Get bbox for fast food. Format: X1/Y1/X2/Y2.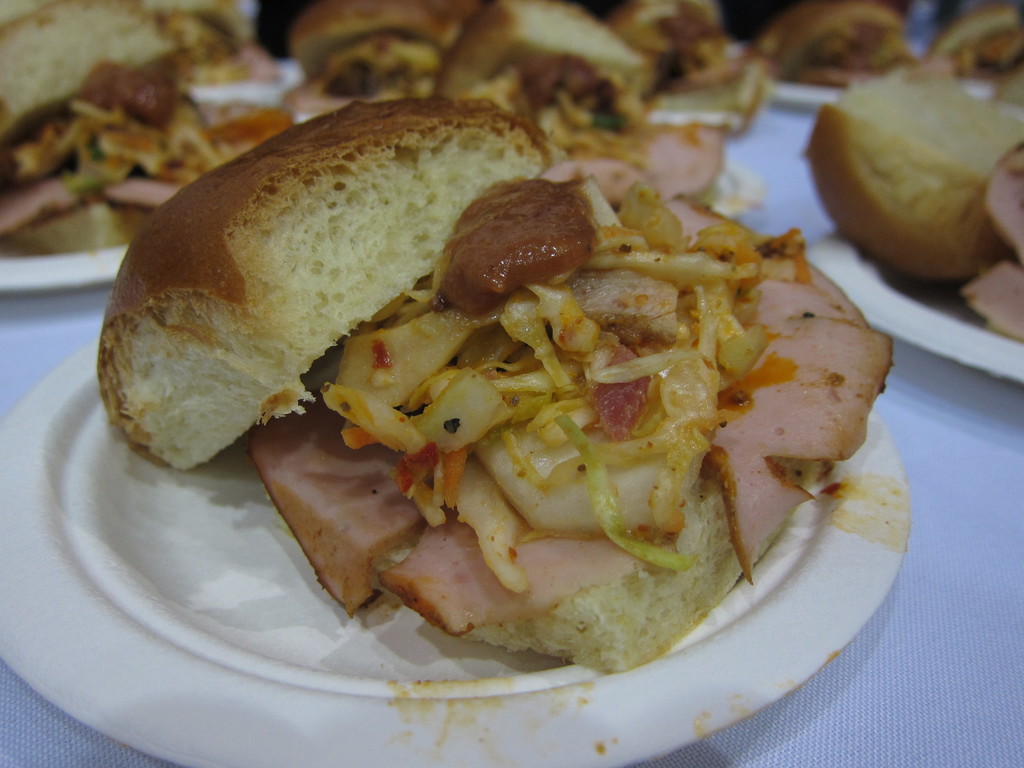
803/56/1023/347.
